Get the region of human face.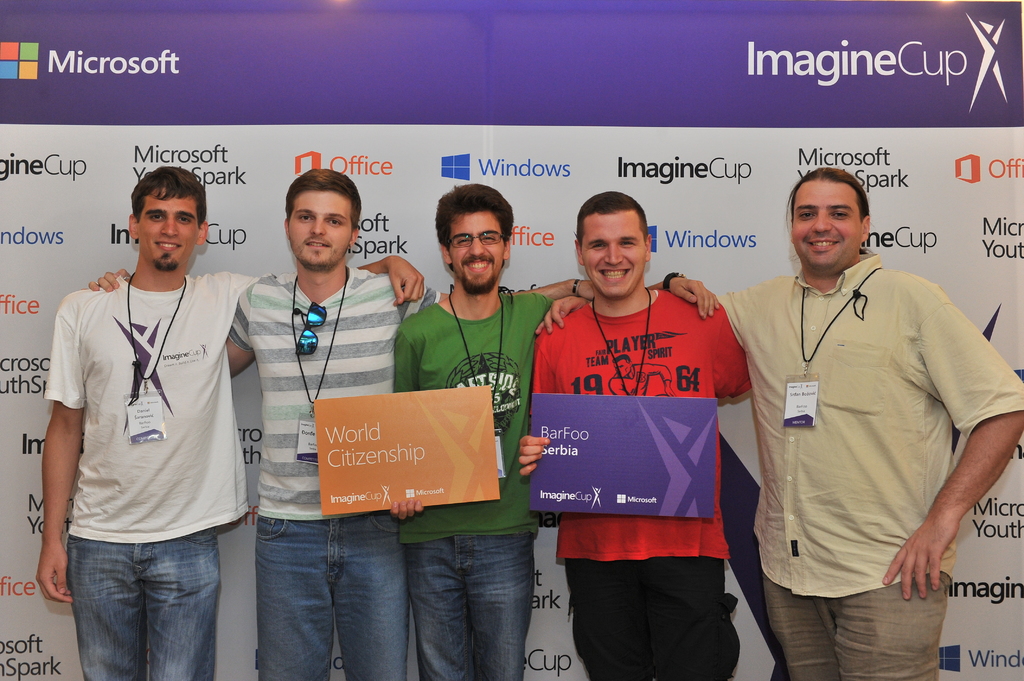
(791, 182, 861, 267).
